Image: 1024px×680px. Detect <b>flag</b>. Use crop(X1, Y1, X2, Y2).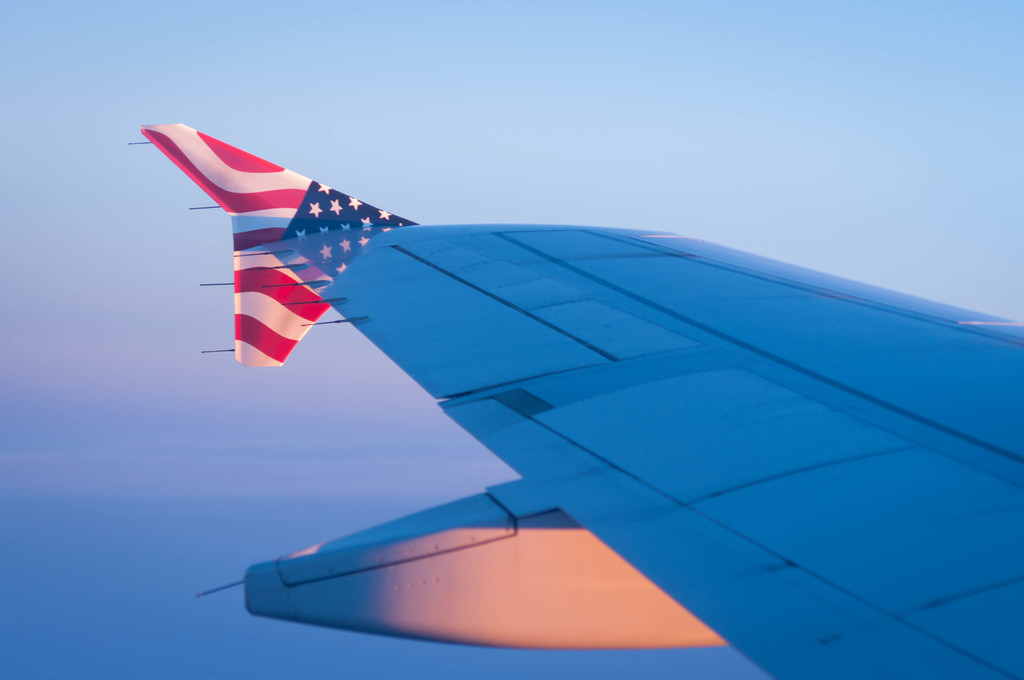
crop(159, 118, 407, 409).
